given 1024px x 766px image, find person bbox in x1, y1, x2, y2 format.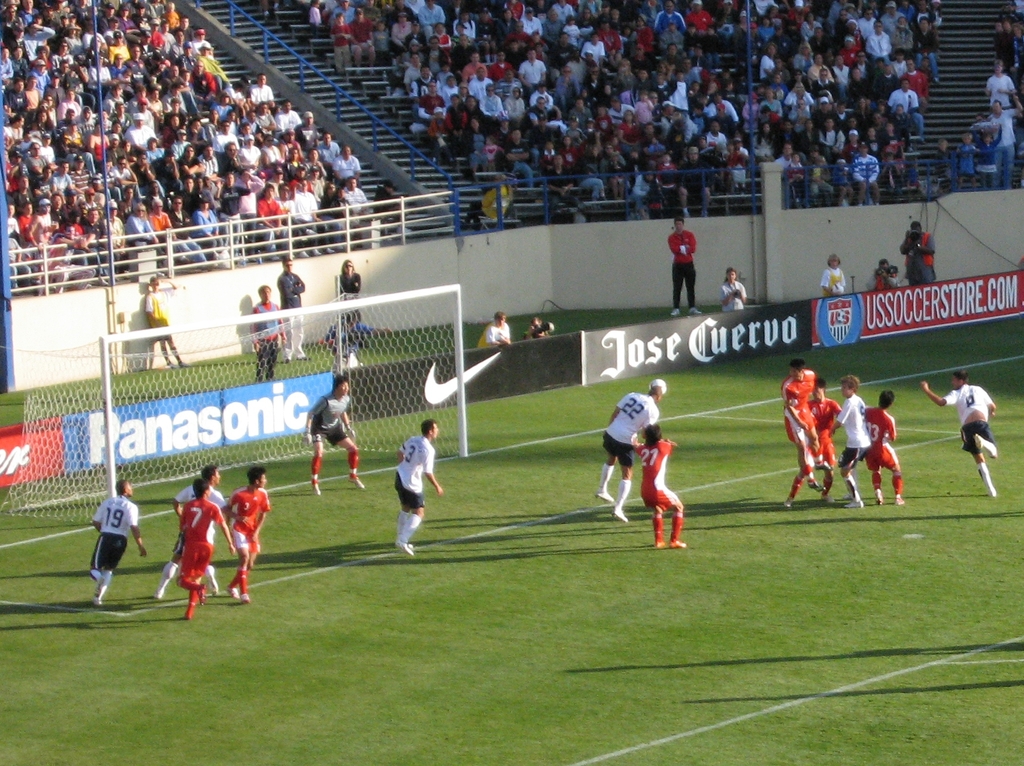
900, 222, 940, 288.
